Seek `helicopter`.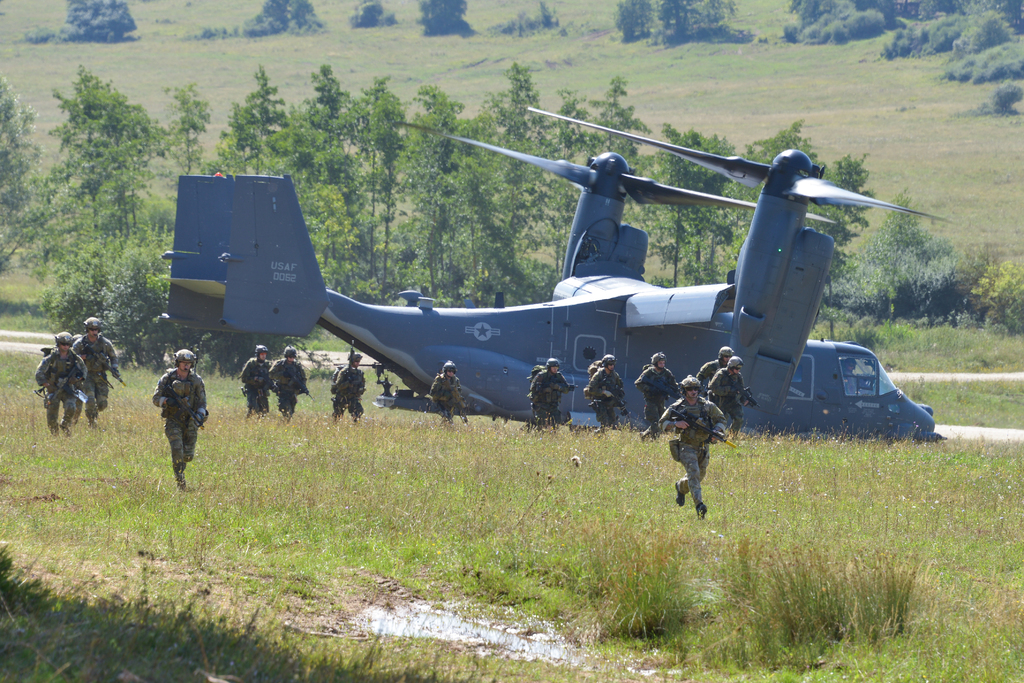
bbox=[181, 103, 1006, 445].
